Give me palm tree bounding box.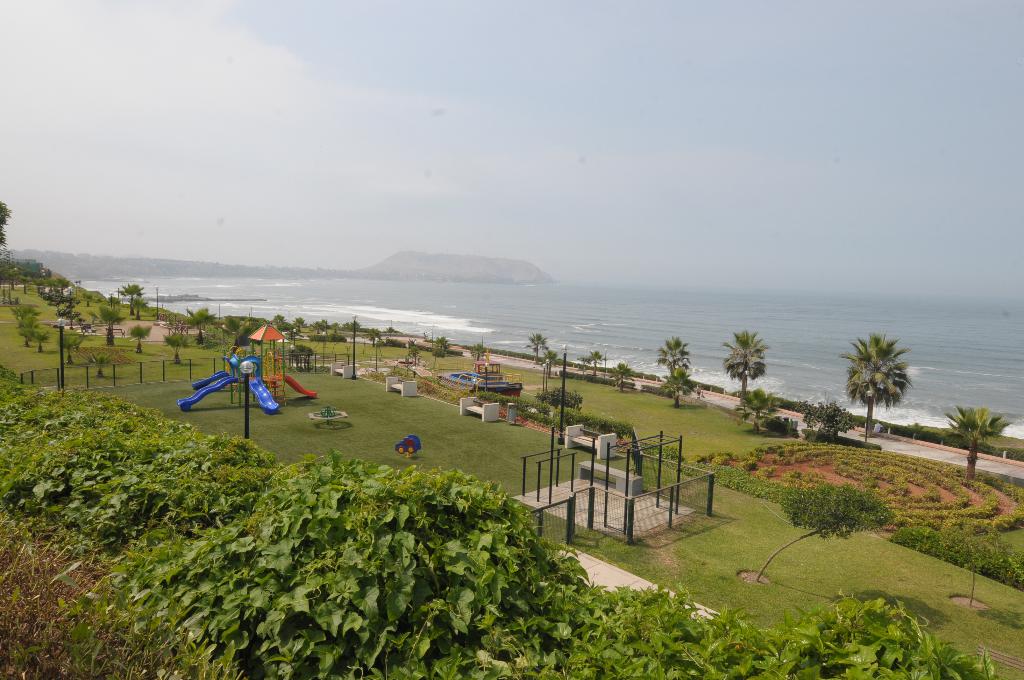
box=[721, 321, 760, 393].
